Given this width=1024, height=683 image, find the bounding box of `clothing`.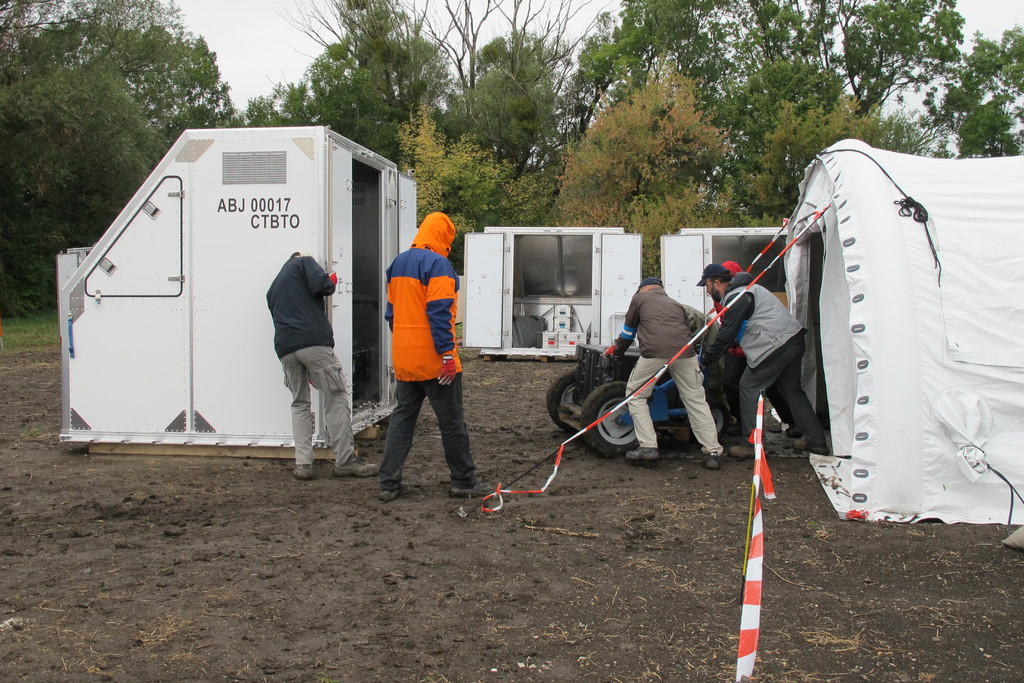
[left=691, top=276, right=826, bottom=452].
